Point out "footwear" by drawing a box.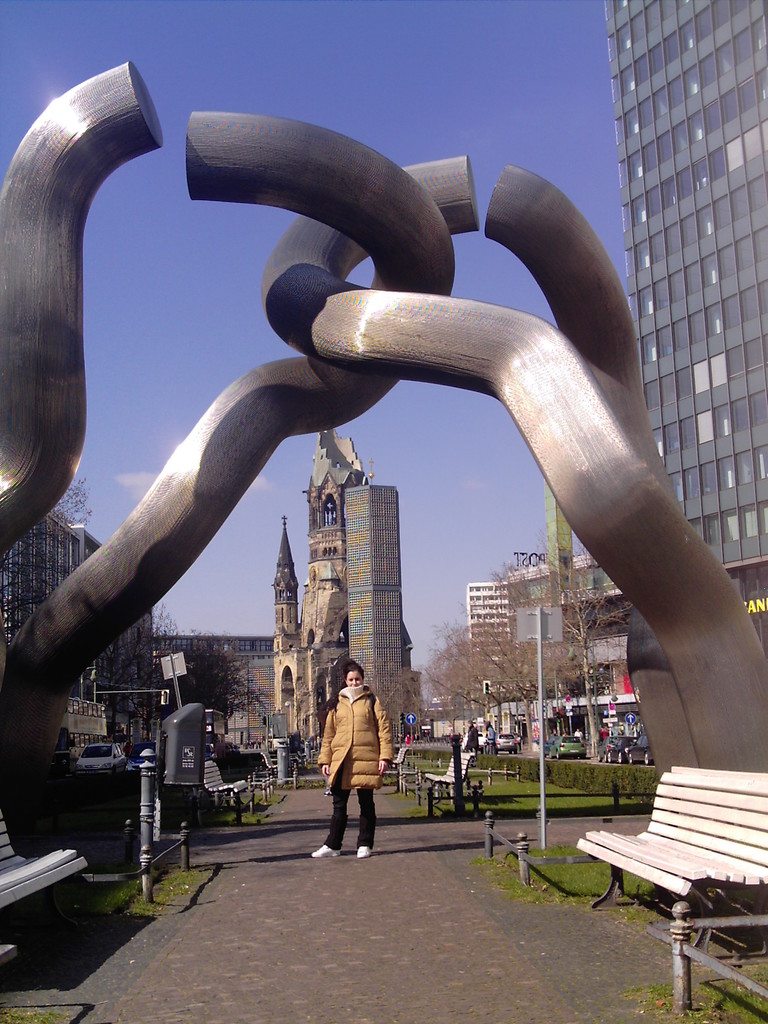
rect(357, 844, 371, 861).
